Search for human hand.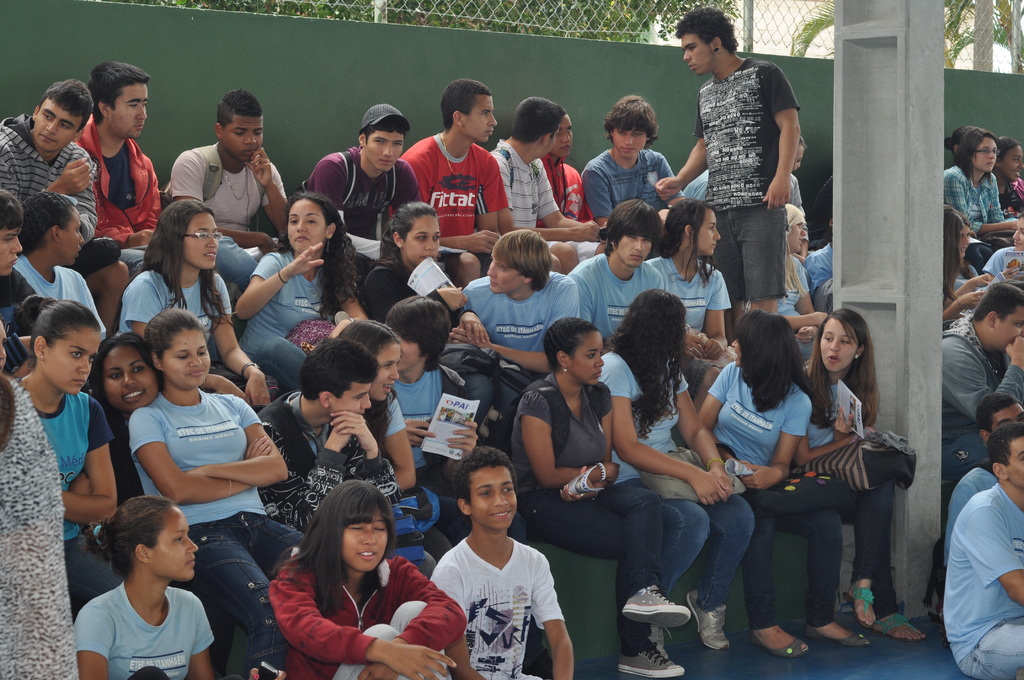
Found at BBox(794, 327, 817, 345).
